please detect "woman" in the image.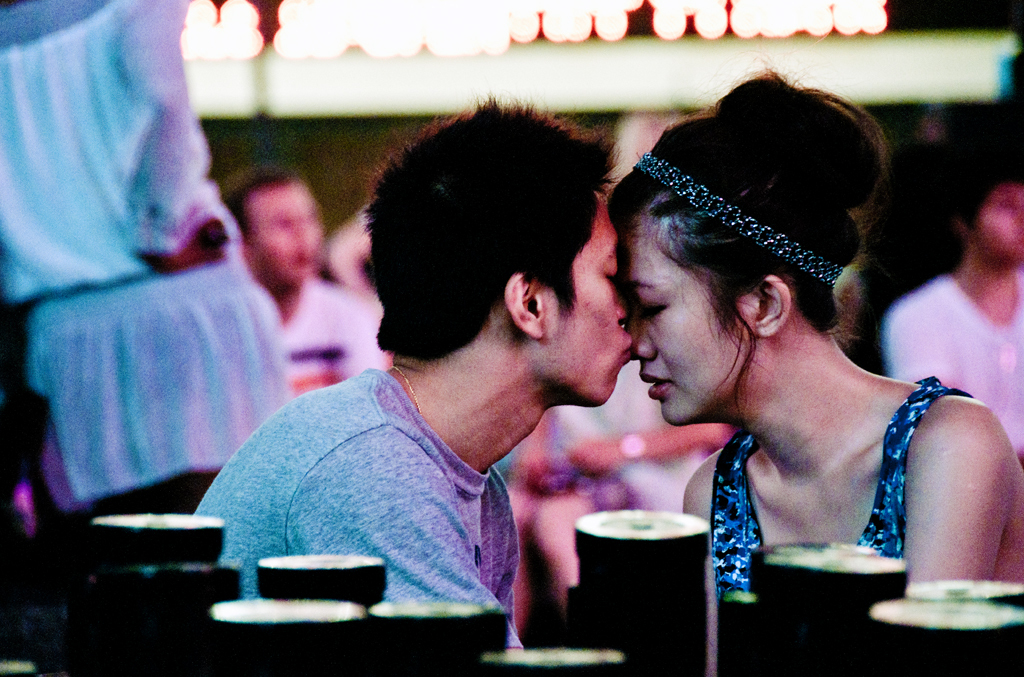
region(597, 83, 995, 629).
